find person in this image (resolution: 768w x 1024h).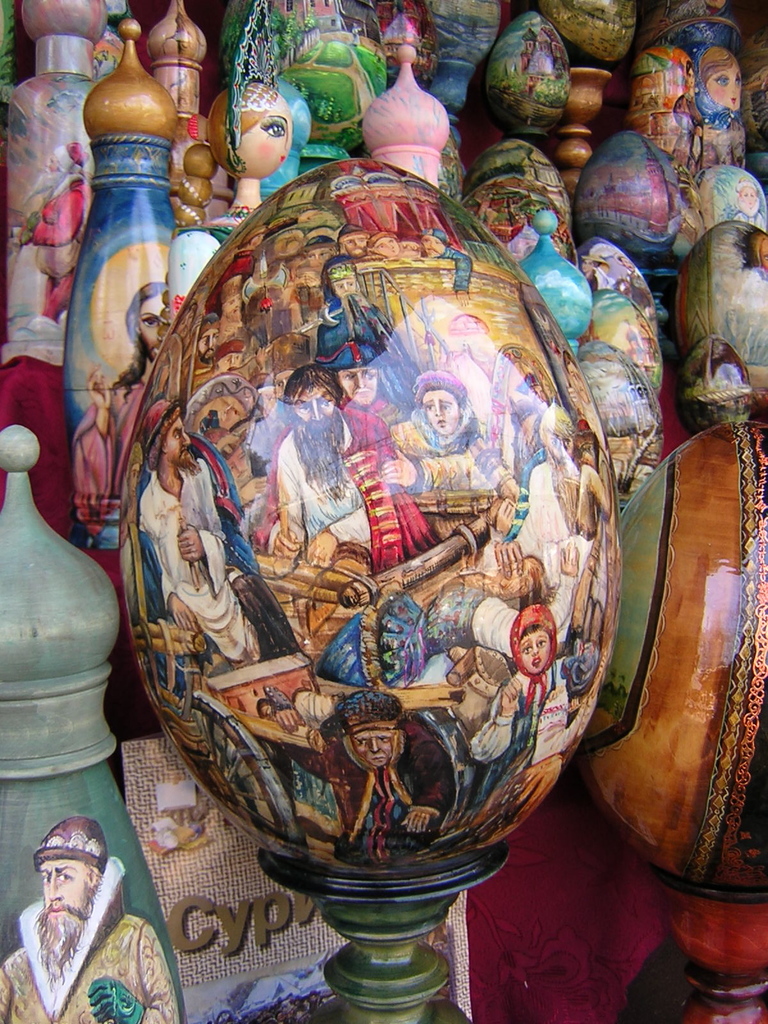
<bbox>319, 253, 426, 407</bbox>.
